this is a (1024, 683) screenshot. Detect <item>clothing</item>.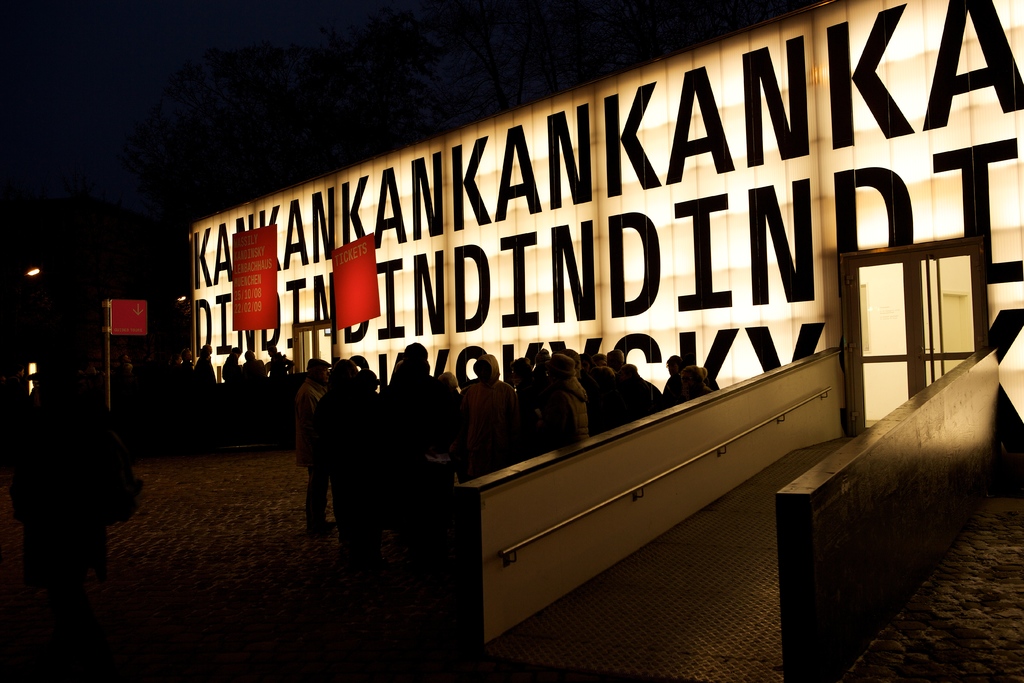
detection(552, 347, 622, 459).
